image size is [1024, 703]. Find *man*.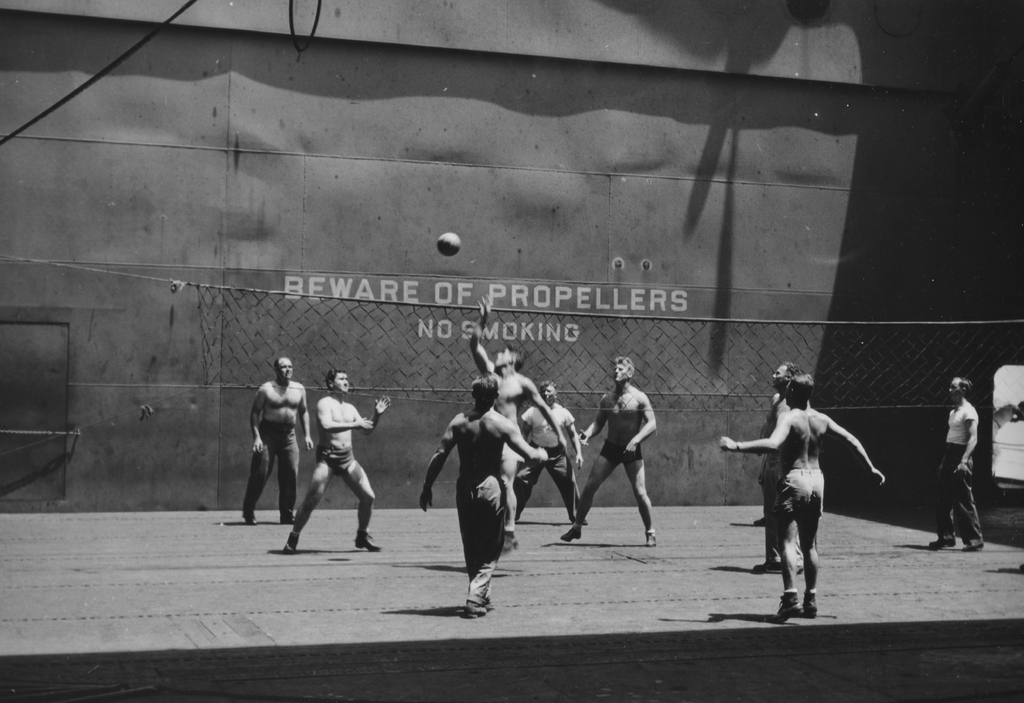
<box>506,382,584,525</box>.
